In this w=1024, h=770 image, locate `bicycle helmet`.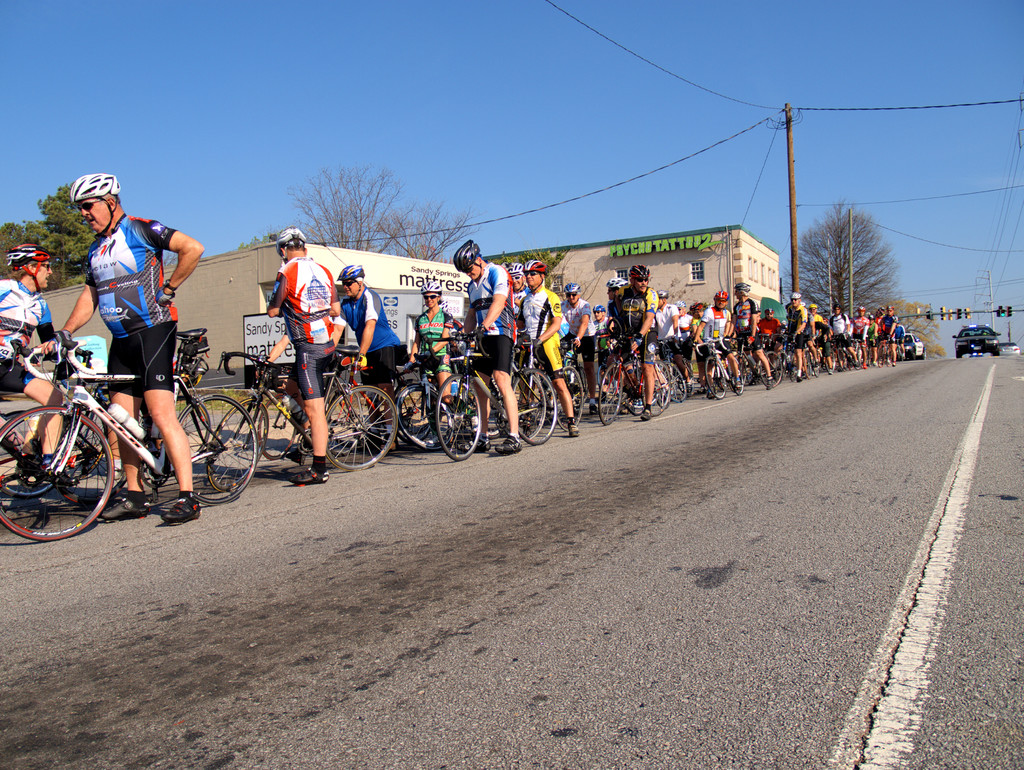
Bounding box: box=[524, 259, 543, 276].
